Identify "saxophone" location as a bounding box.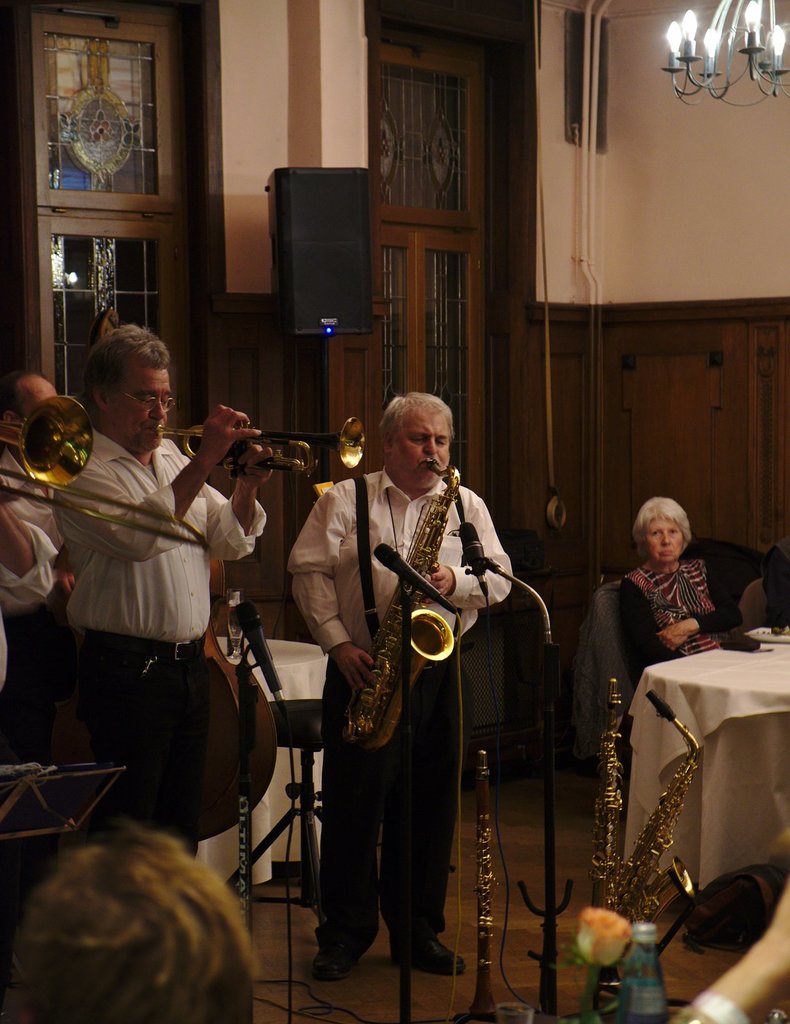
locate(339, 454, 462, 748).
